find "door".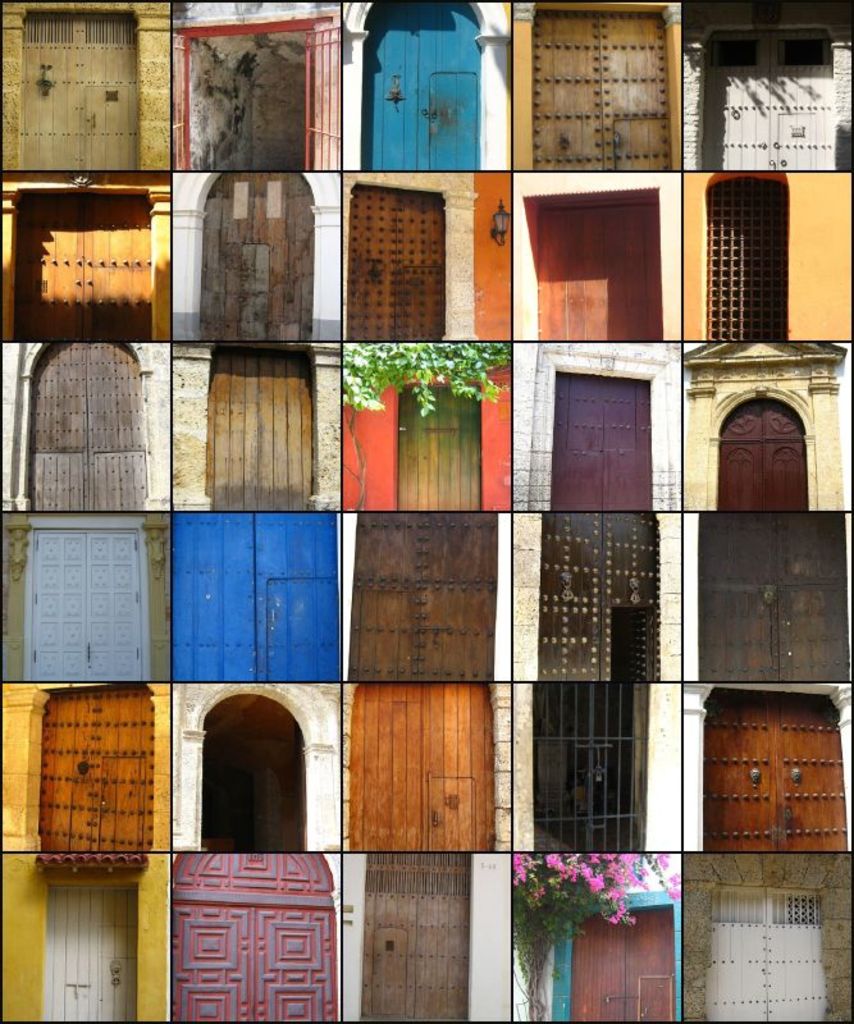
rect(718, 401, 808, 513).
